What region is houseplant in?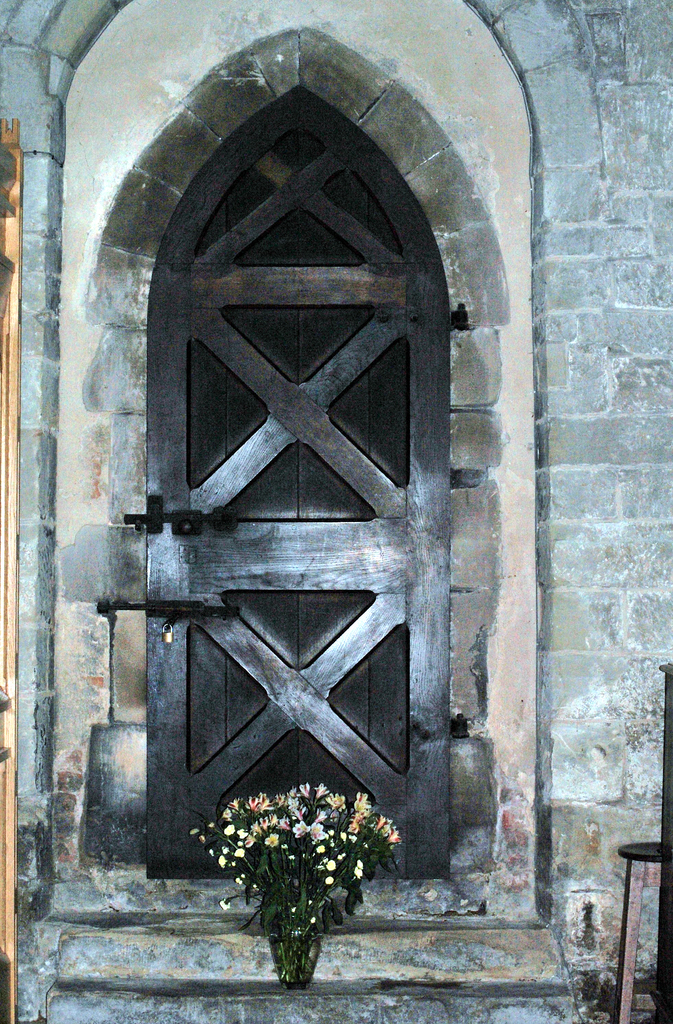
box=[190, 767, 412, 988].
